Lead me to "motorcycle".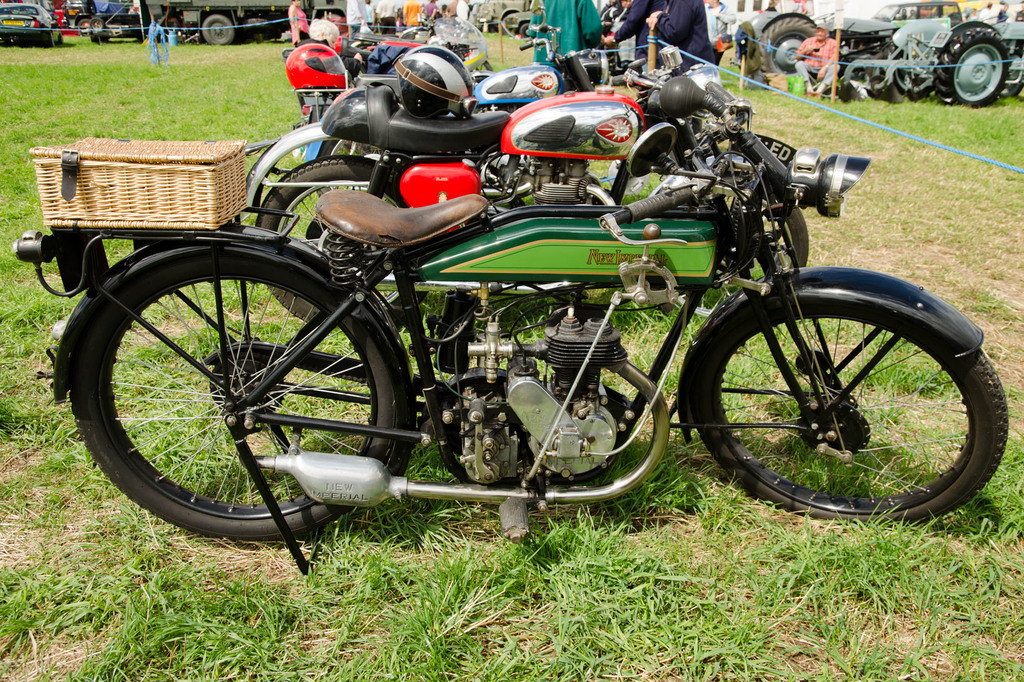
Lead to 284 17 495 75.
